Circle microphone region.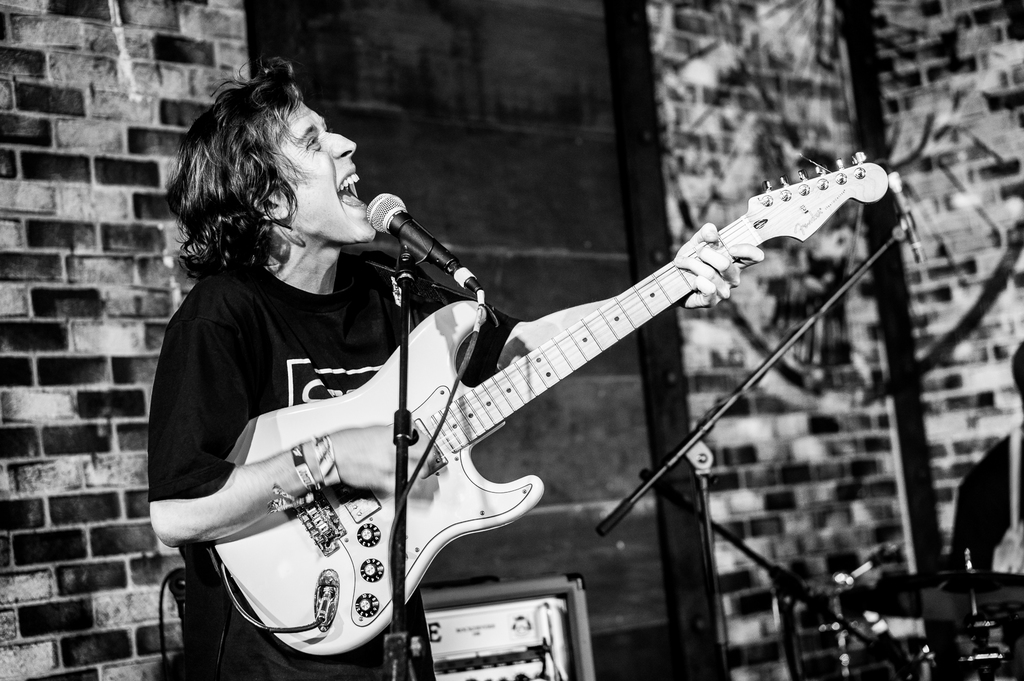
Region: pyautogui.locateOnScreen(345, 199, 461, 272).
